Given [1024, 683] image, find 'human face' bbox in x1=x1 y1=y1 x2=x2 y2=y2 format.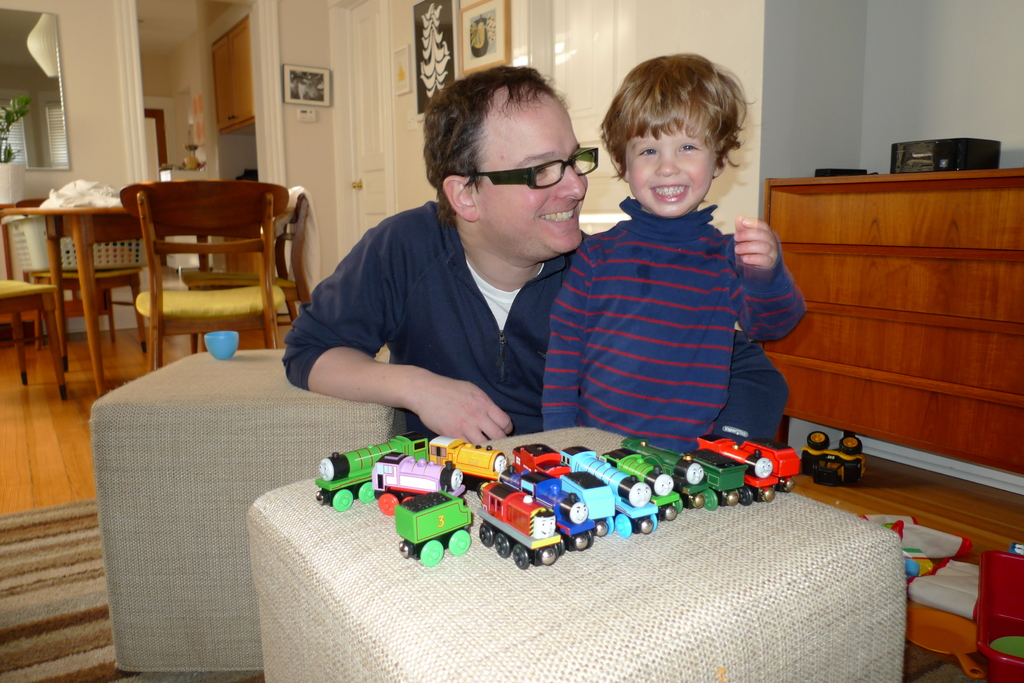
x1=470 y1=89 x2=584 y2=261.
